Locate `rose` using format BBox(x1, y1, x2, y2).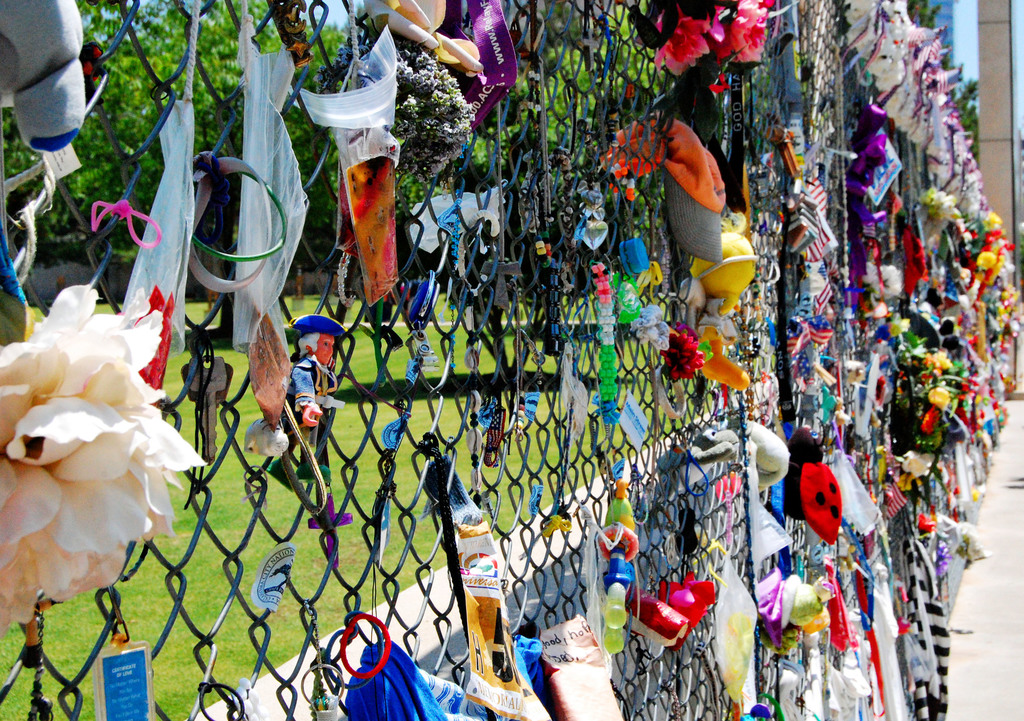
BBox(650, 0, 725, 74).
